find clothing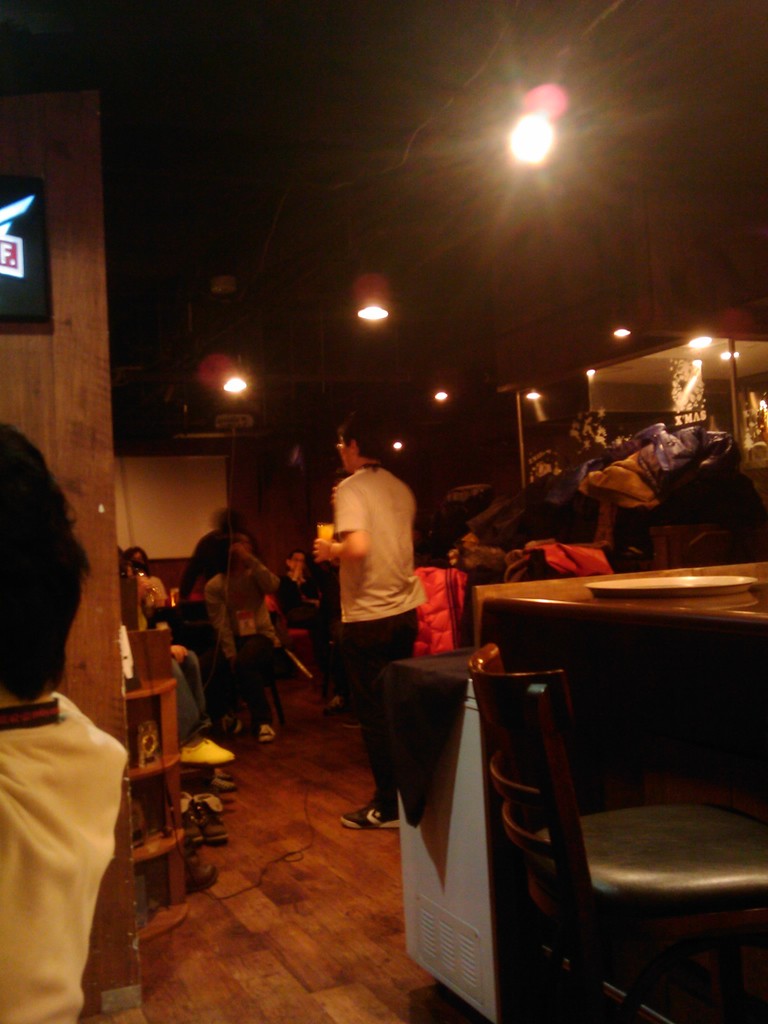
{"left": 576, "top": 444, "right": 659, "bottom": 503}
